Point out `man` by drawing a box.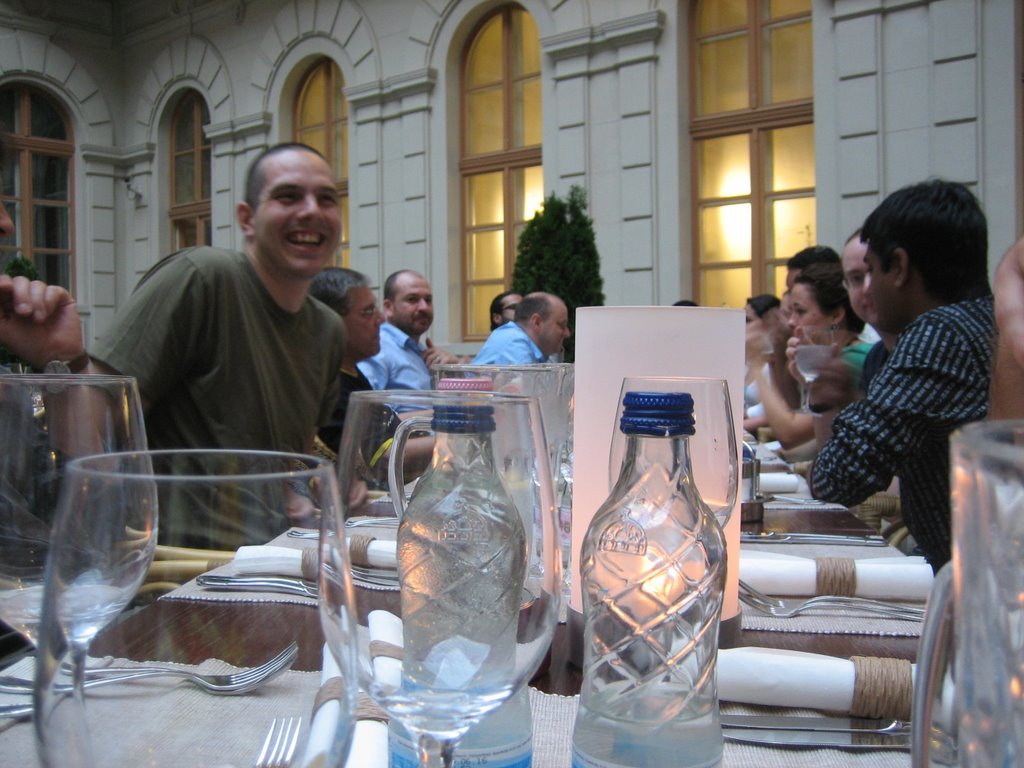
Rect(800, 173, 988, 574).
